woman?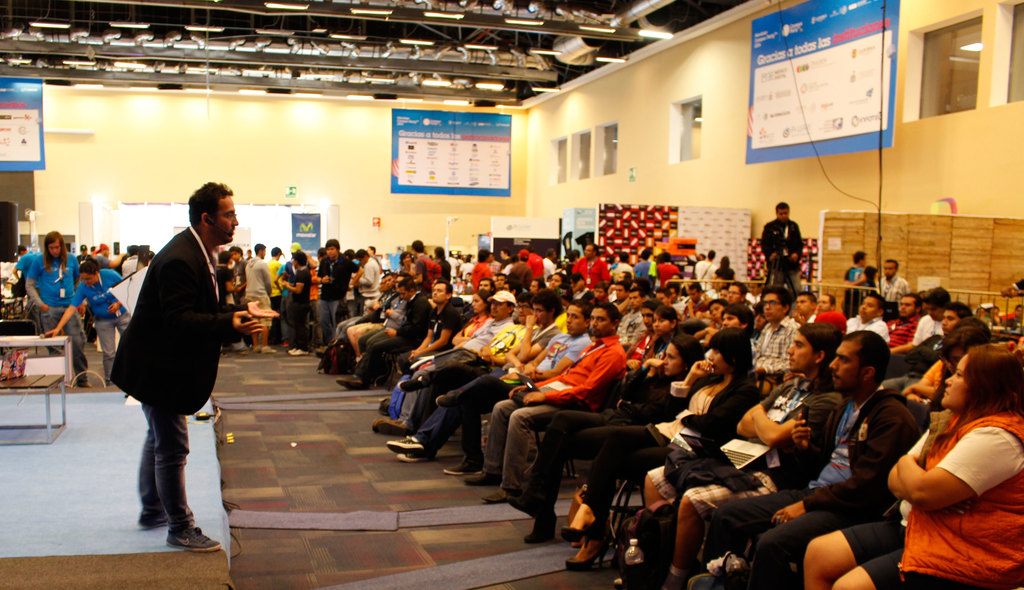
Rect(559, 331, 751, 569)
